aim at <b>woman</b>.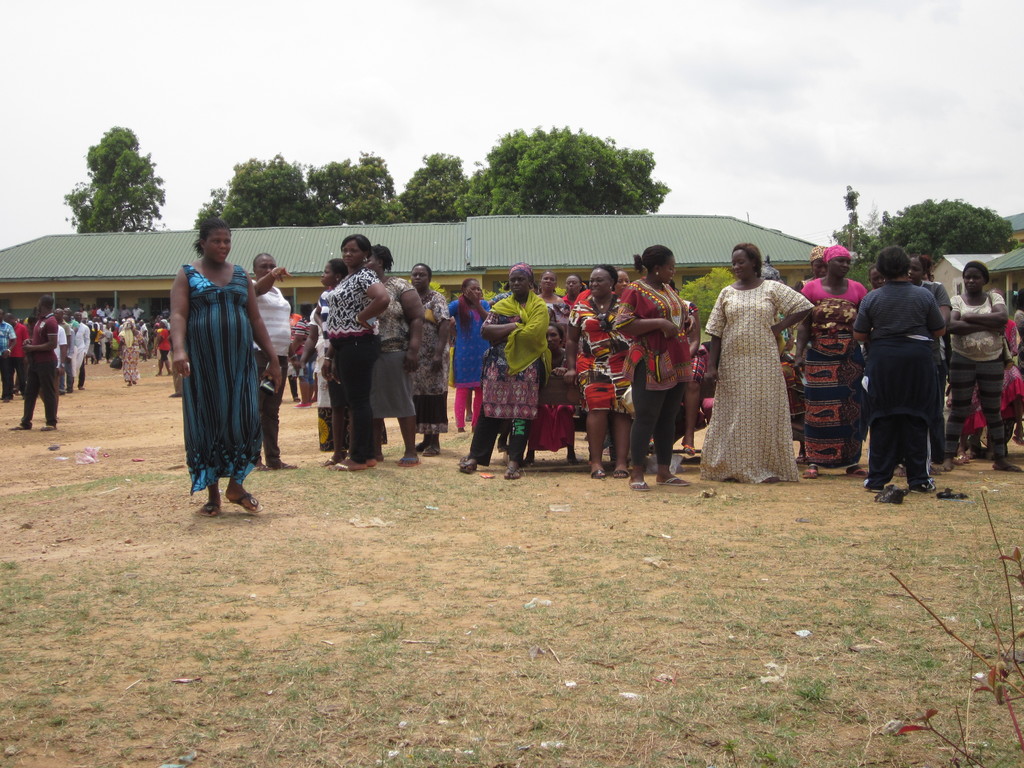
Aimed at 801/241/867/471.
